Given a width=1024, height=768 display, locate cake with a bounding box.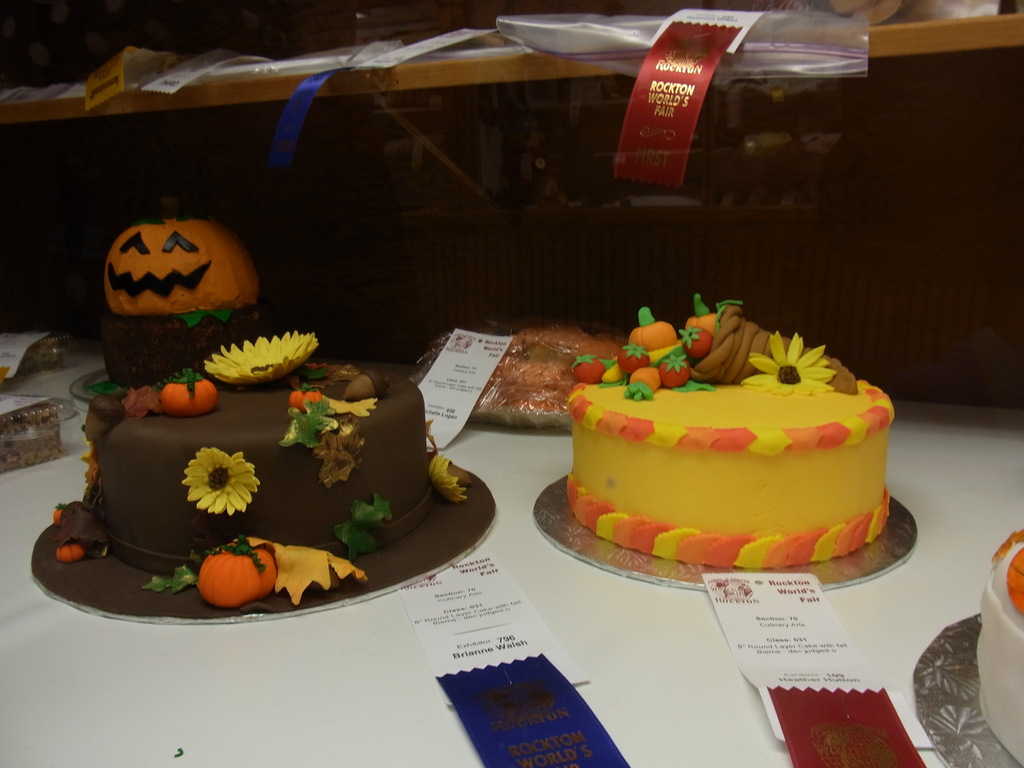
Located: [28, 328, 497, 611].
